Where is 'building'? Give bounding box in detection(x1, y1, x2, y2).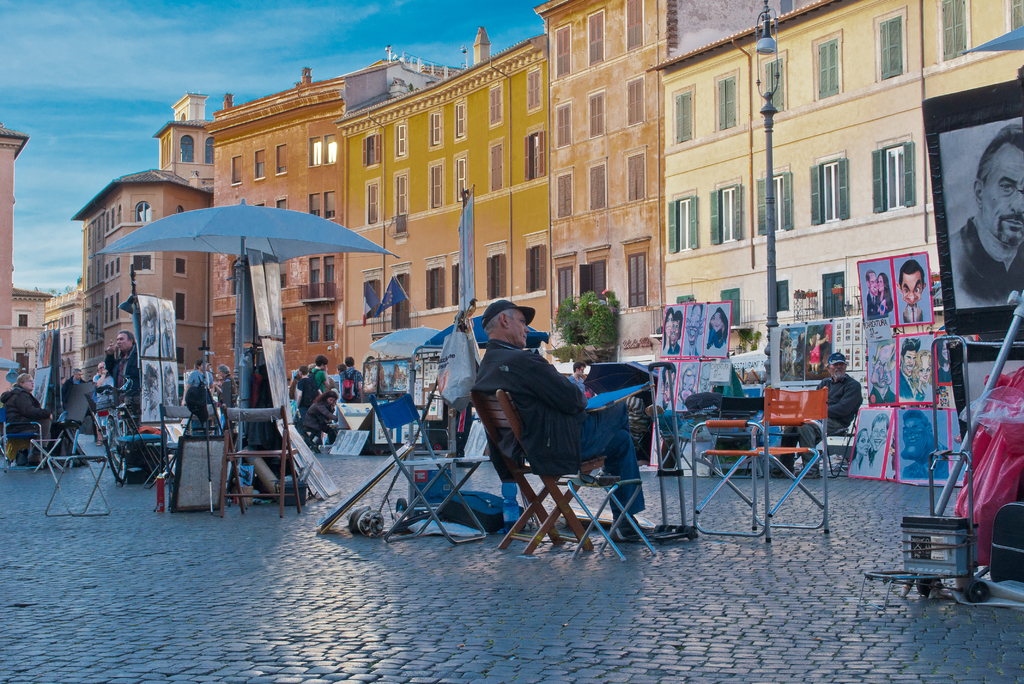
detection(534, 0, 665, 405).
